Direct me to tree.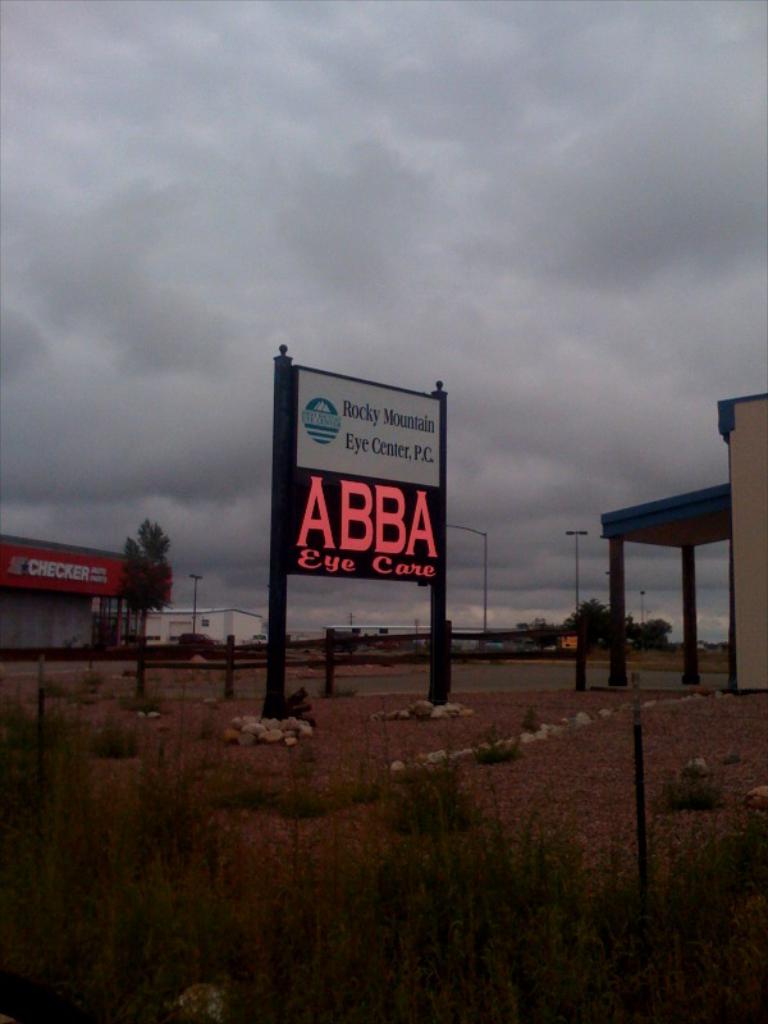
Direction: bbox=(561, 595, 611, 644).
